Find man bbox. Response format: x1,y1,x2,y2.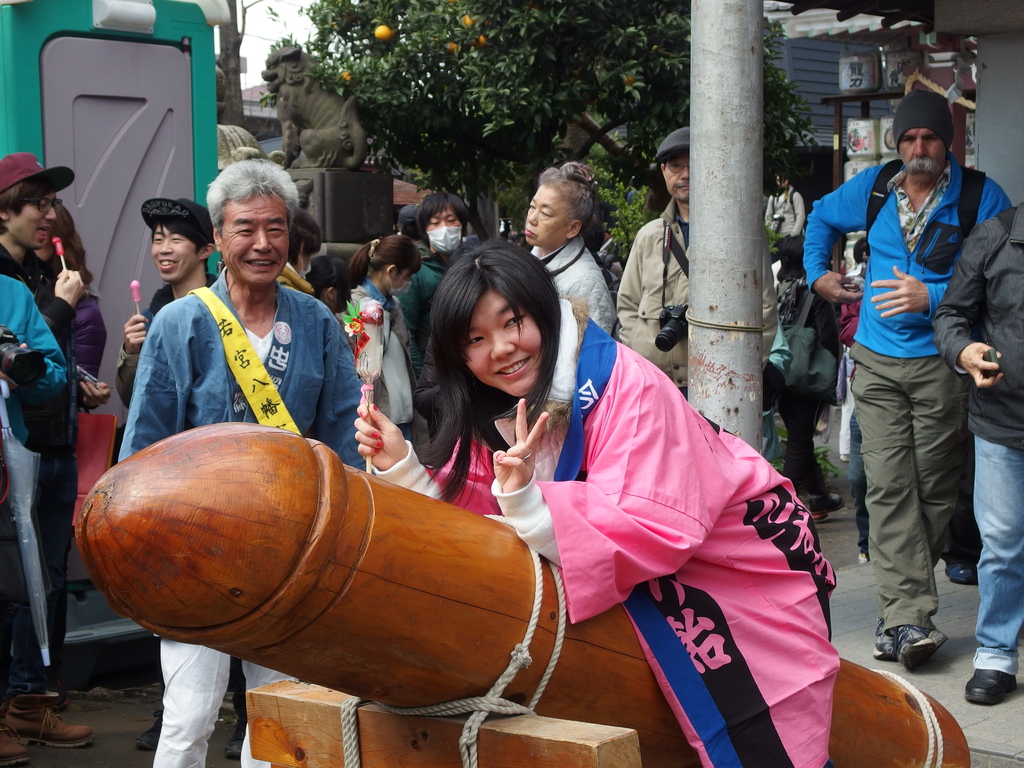
599,122,693,415.
